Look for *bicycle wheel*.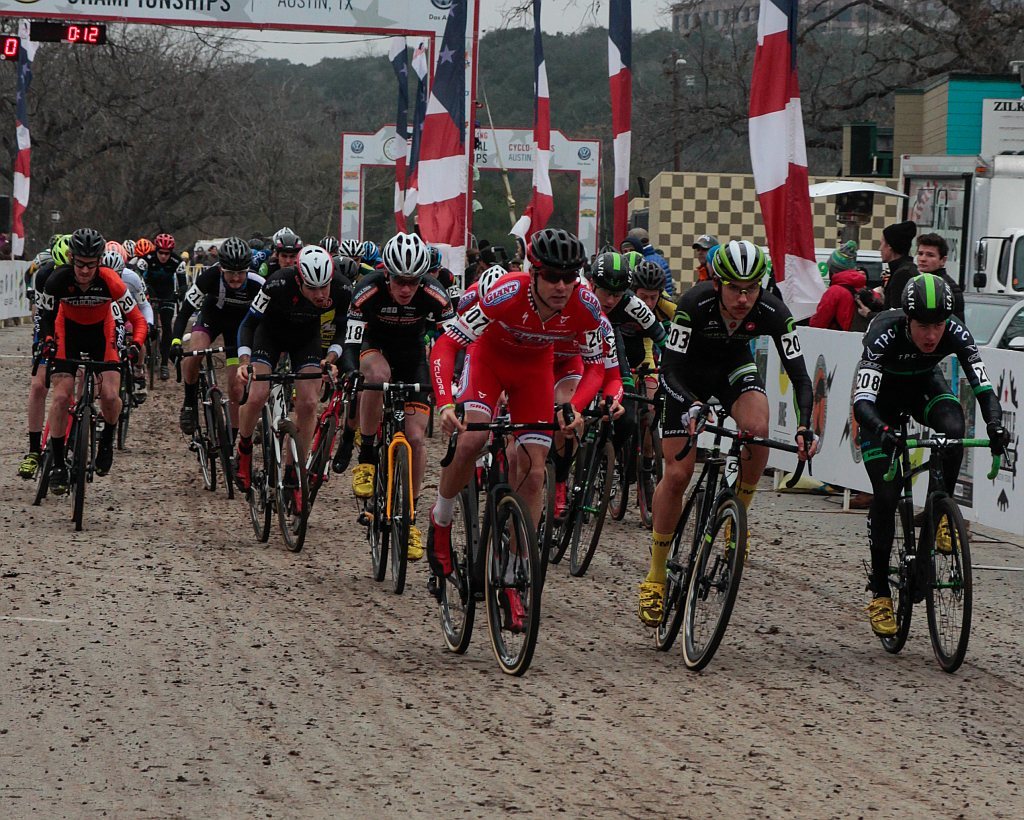
Found: bbox=[869, 497, 912, 654].
